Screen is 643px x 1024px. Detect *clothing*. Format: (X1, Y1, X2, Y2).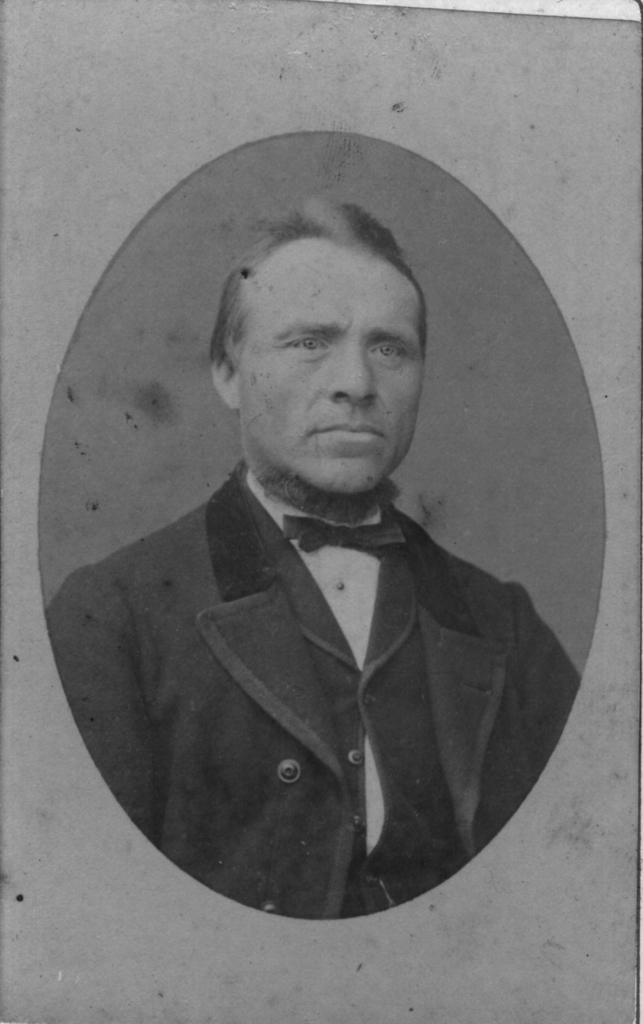
(66, 496, 593, 908).
